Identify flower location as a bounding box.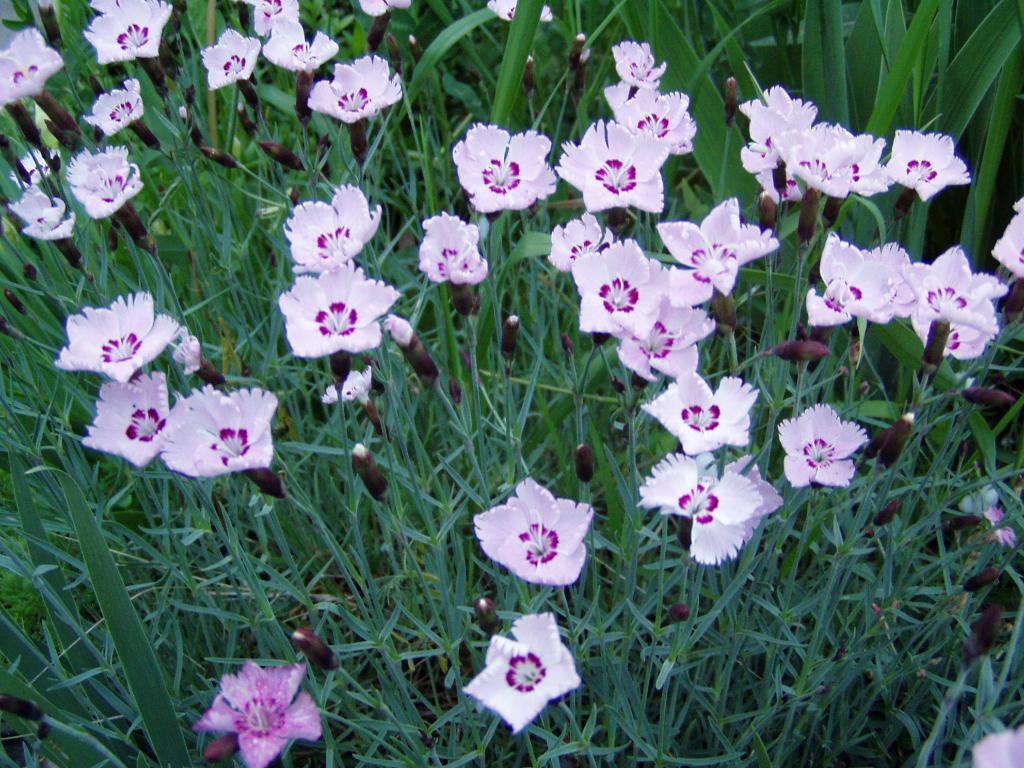
box(199, 26, 261, 89).
